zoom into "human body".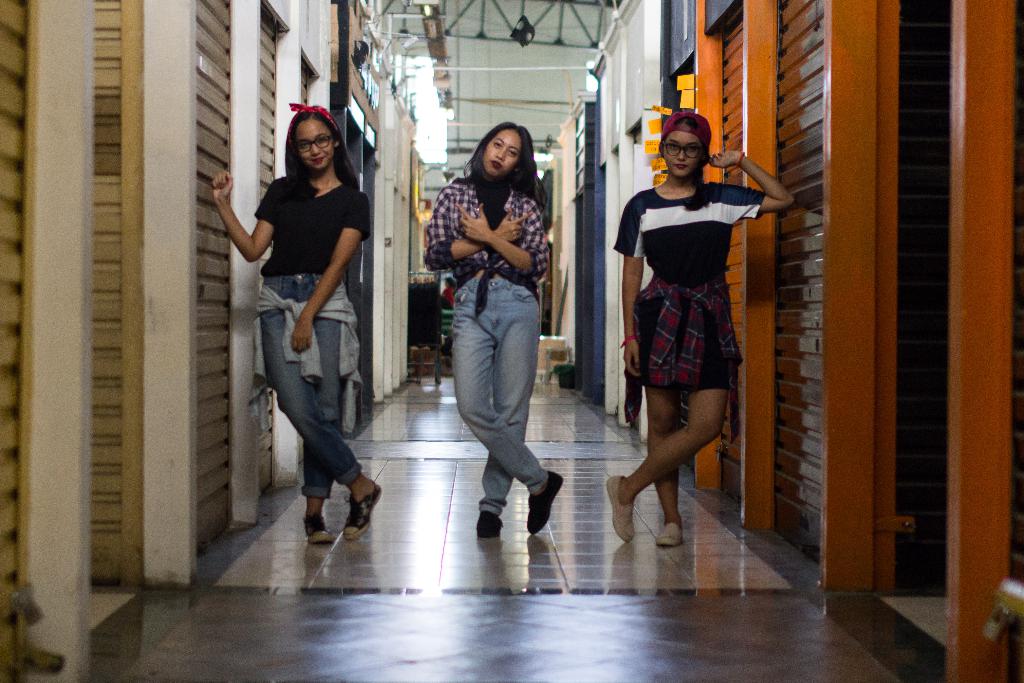
Zoom target: locate(210, 173, 374, 526).
